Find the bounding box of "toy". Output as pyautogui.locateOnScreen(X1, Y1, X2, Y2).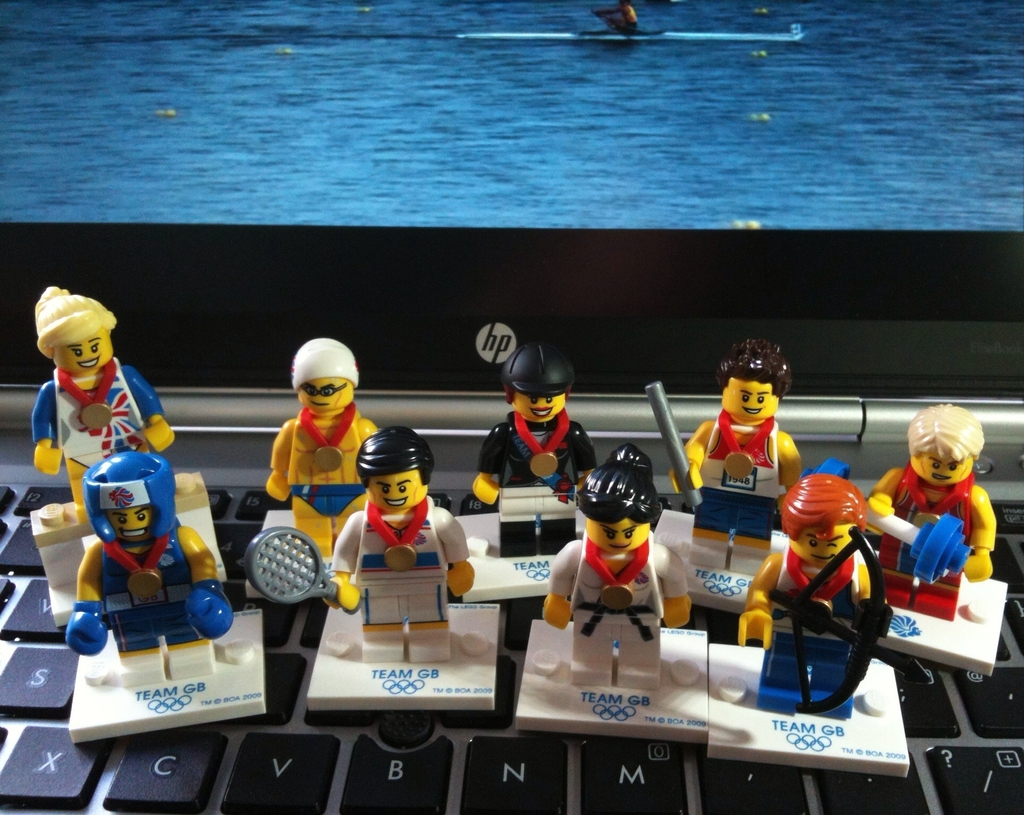
pyautogui.locateOnScreen(266, 337, 378, 553).
